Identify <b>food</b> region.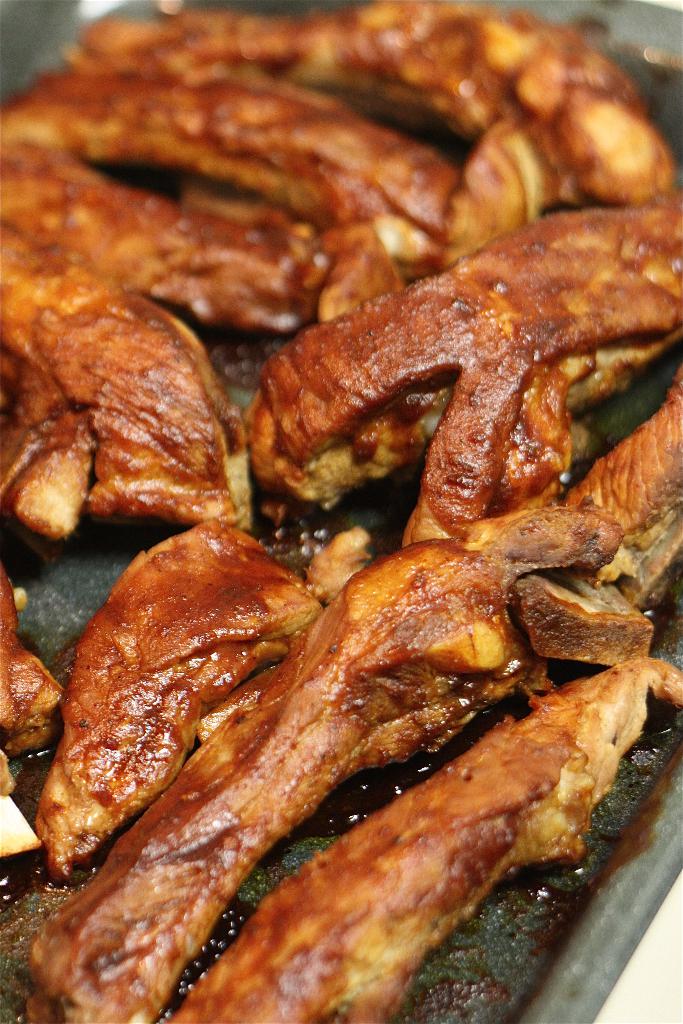
Region: pyautogui.locateOnScreen(0, 140, 260, 532).
